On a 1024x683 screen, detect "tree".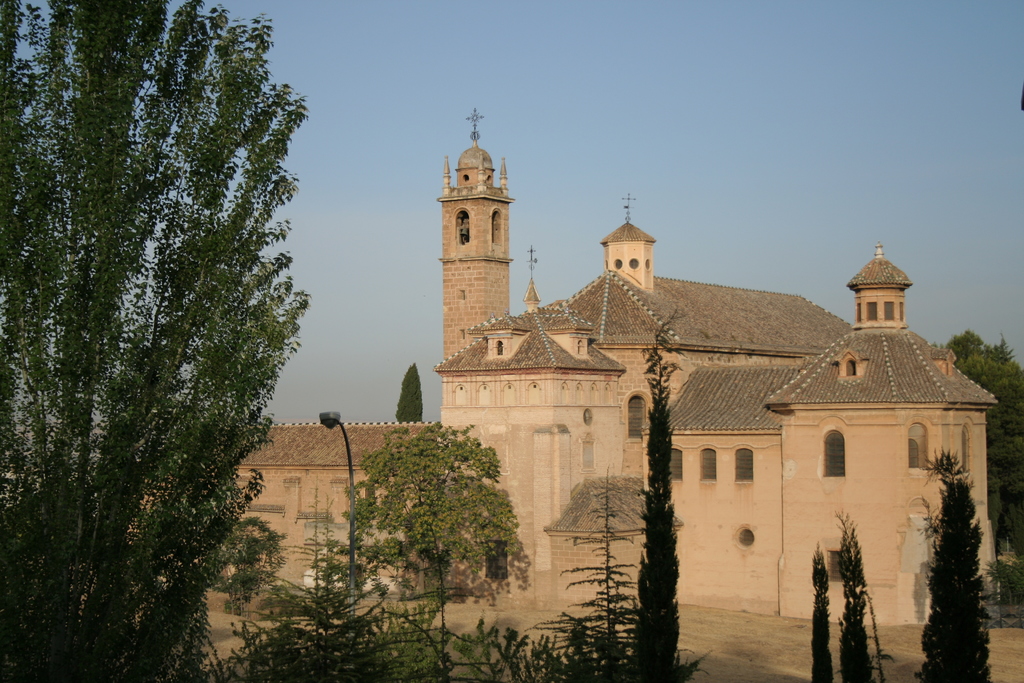
BBox(349, 420, 522, 682).
